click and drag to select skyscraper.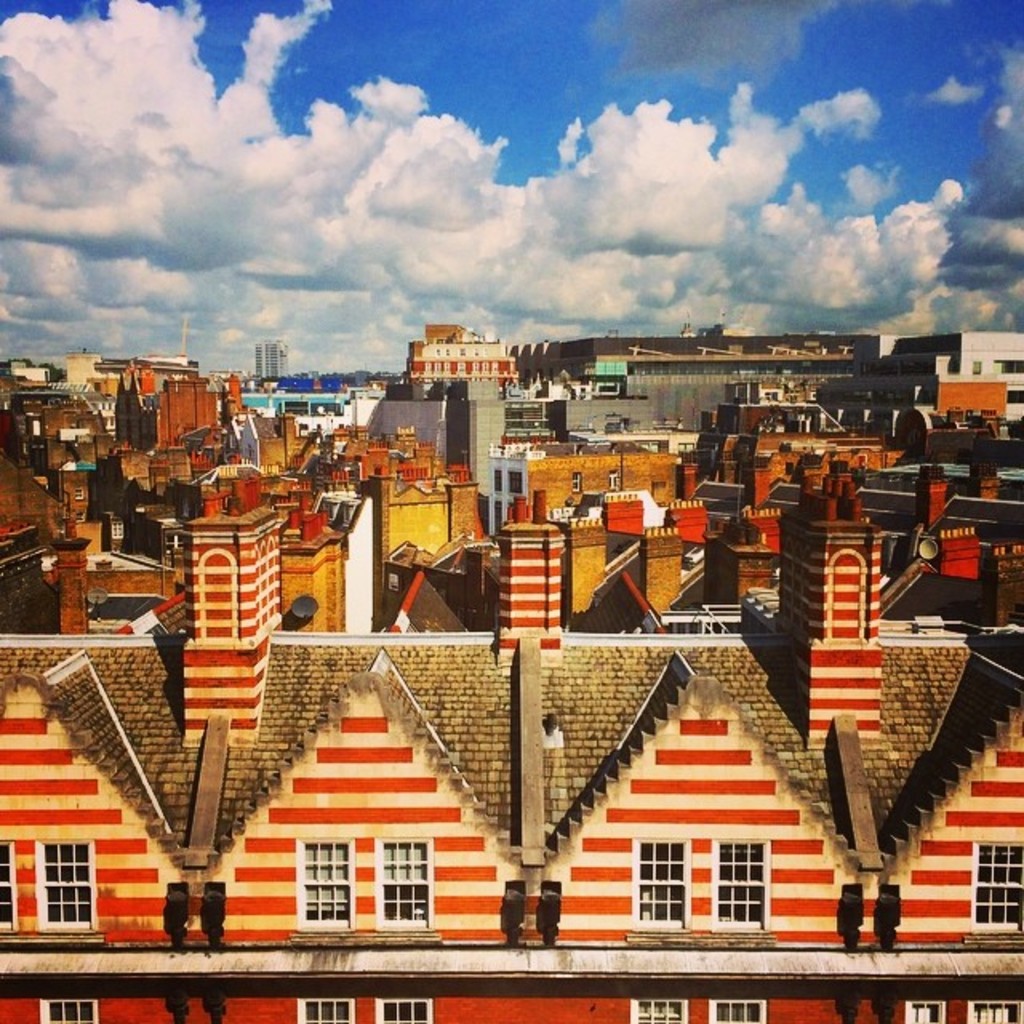
Selection: {"x1": 405, "y1": 318, "x2": 518, "y2": 410}.
